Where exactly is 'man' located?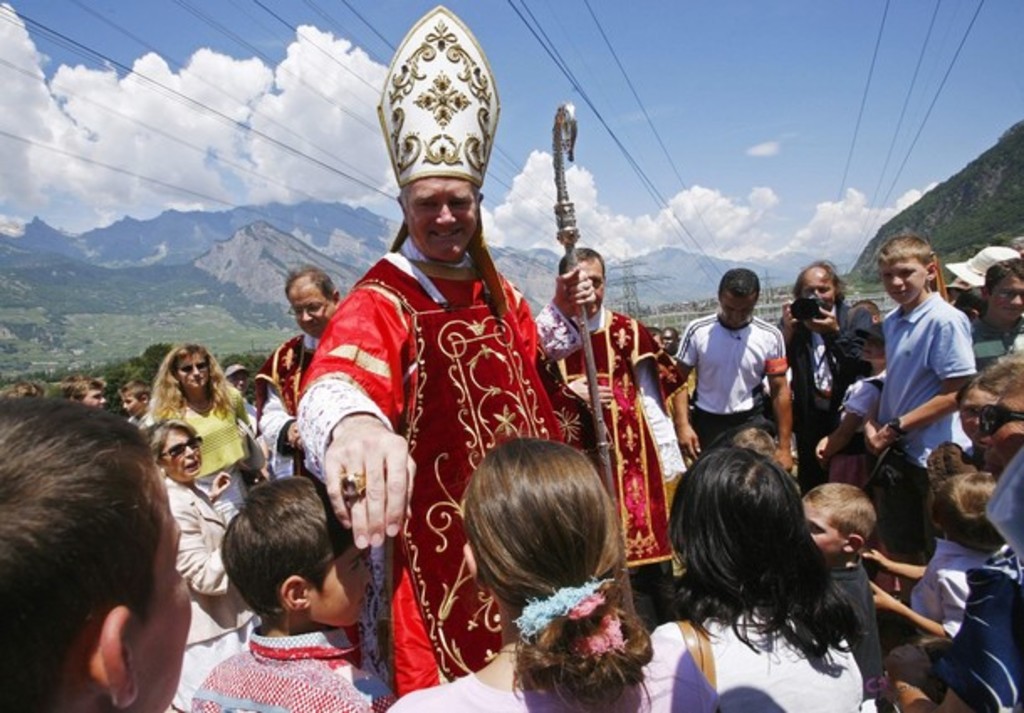
Its bounding box is [556,243,697,567].
